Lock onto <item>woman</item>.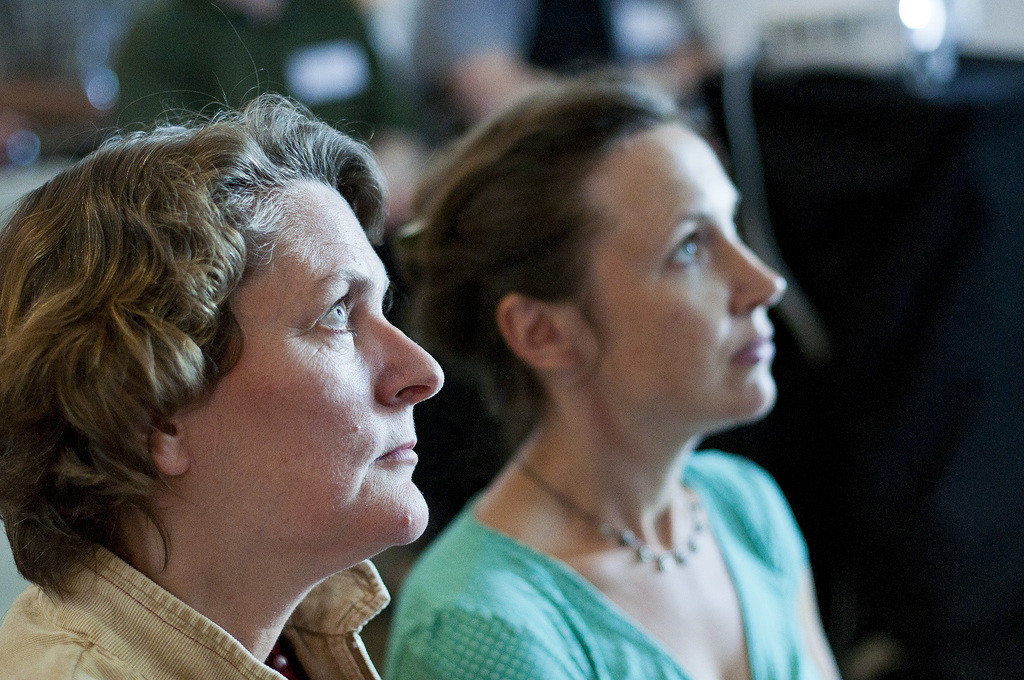
Locked: (0,1,445,679).
